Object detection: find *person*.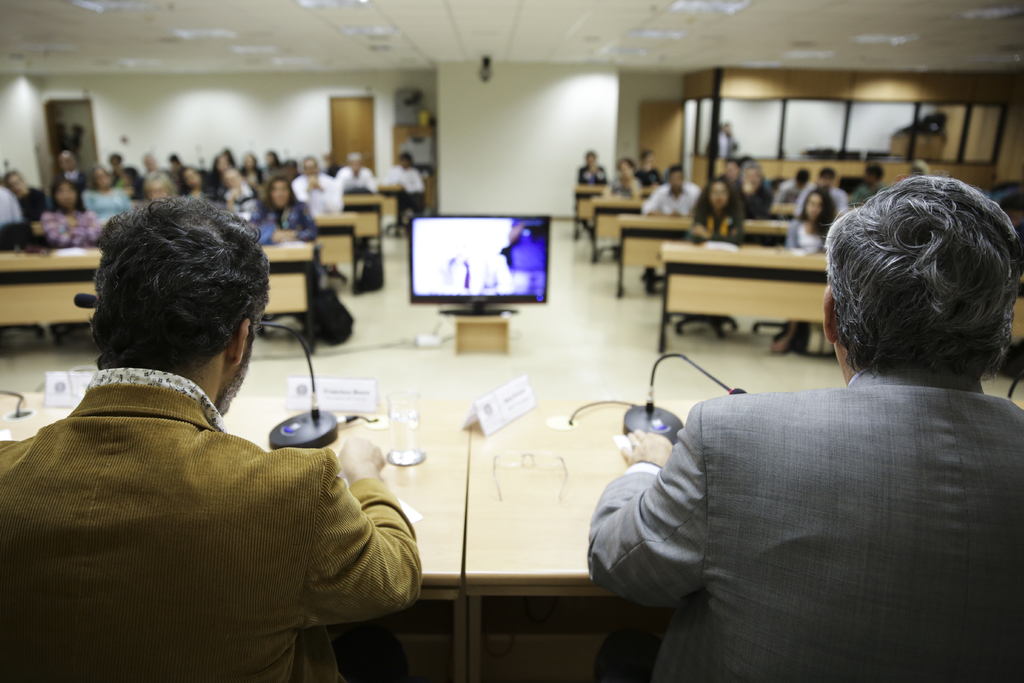
(585, 173, 1023, 682).
